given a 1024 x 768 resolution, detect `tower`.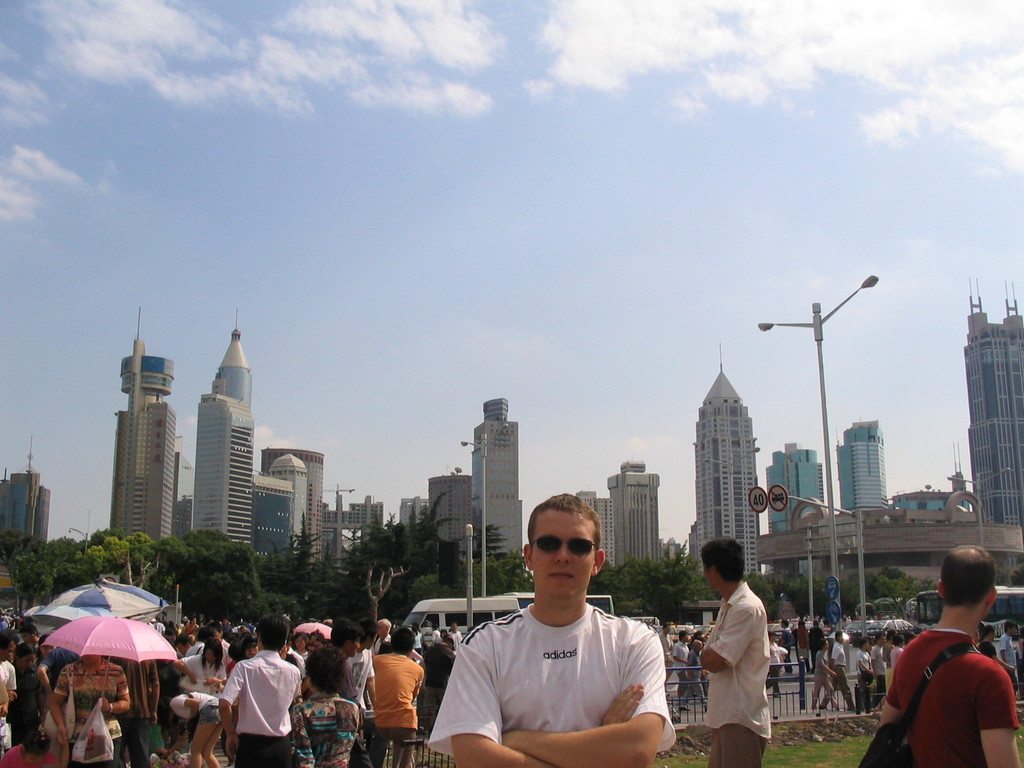
{"x1": 836, "y1": 422, "x2": 893, "y2": 516}.
